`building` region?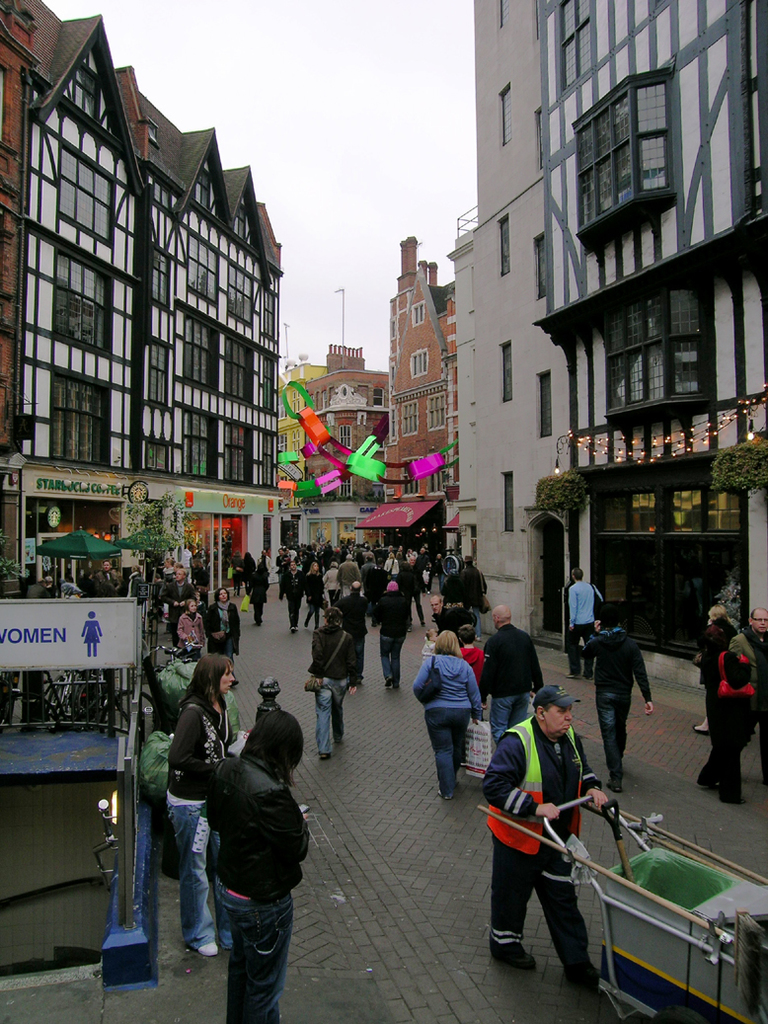
<region>450, 0, 767, 689</region>
